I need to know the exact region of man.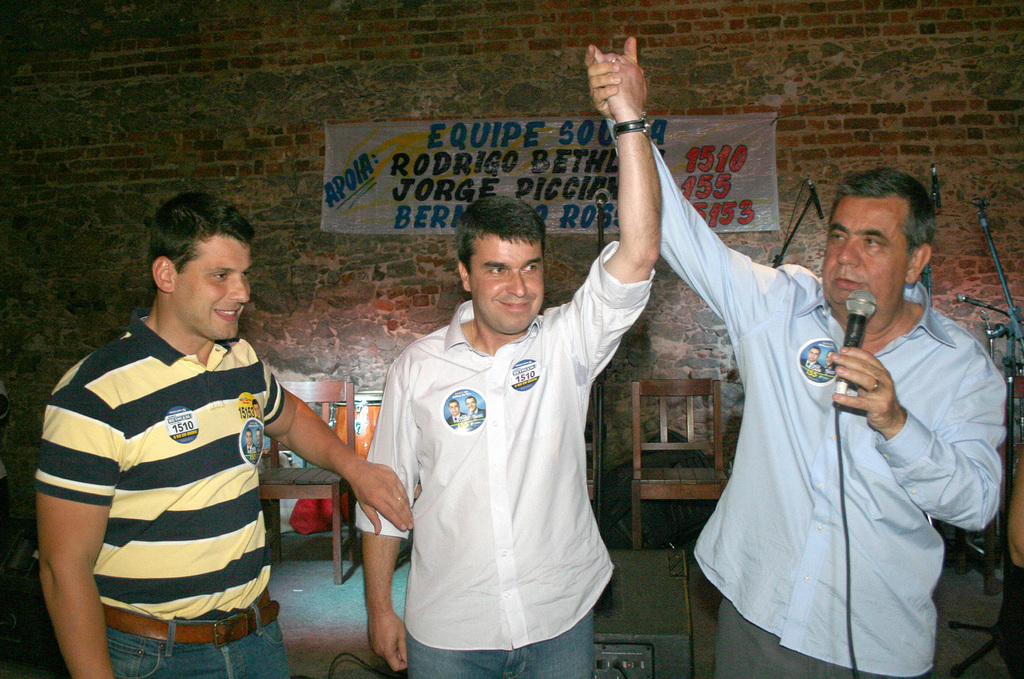
Region: <region>33, 192, 415, 678</region>.
